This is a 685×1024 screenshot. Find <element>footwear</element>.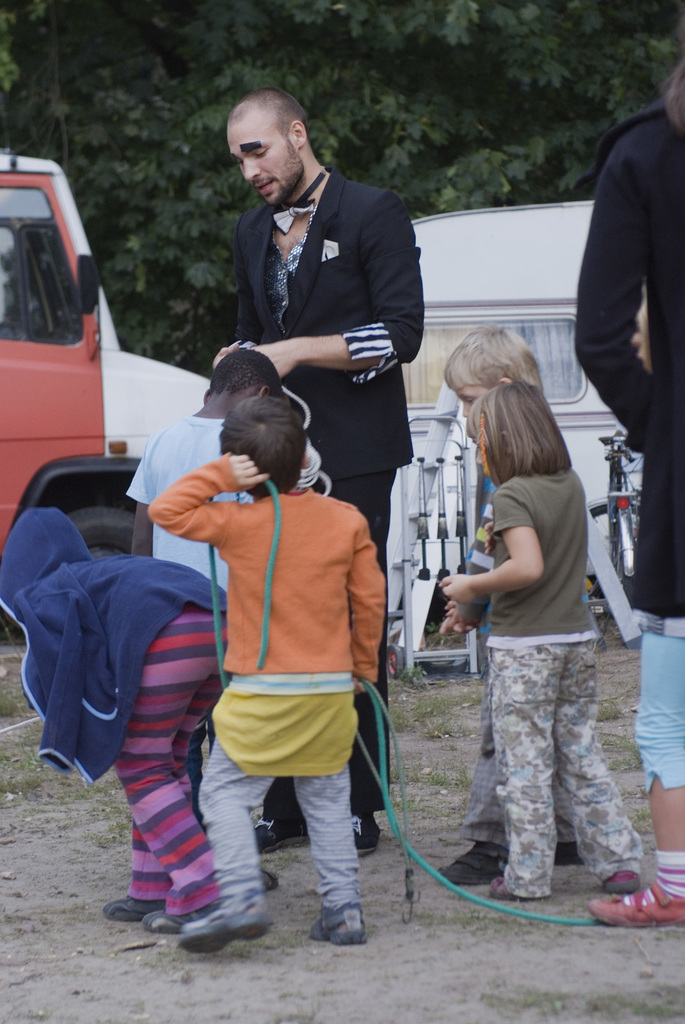
Bounding box: [x1=96, y1=893, x2=166, y2=921].
